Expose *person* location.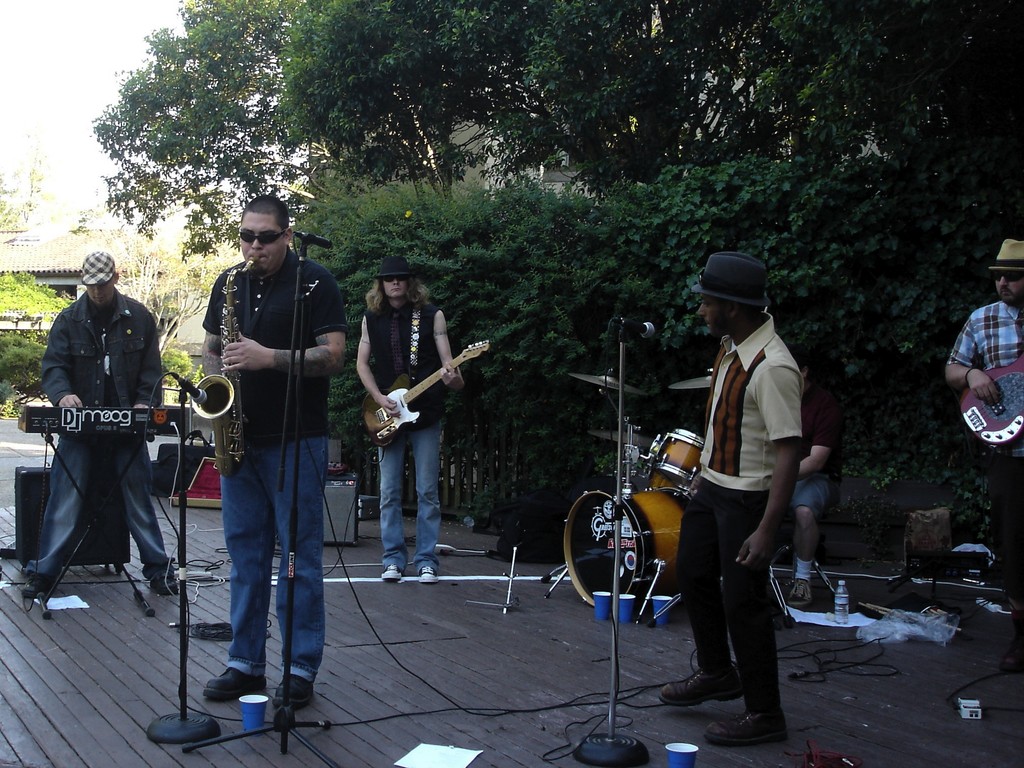
Exposed at 25/250/182/605.
